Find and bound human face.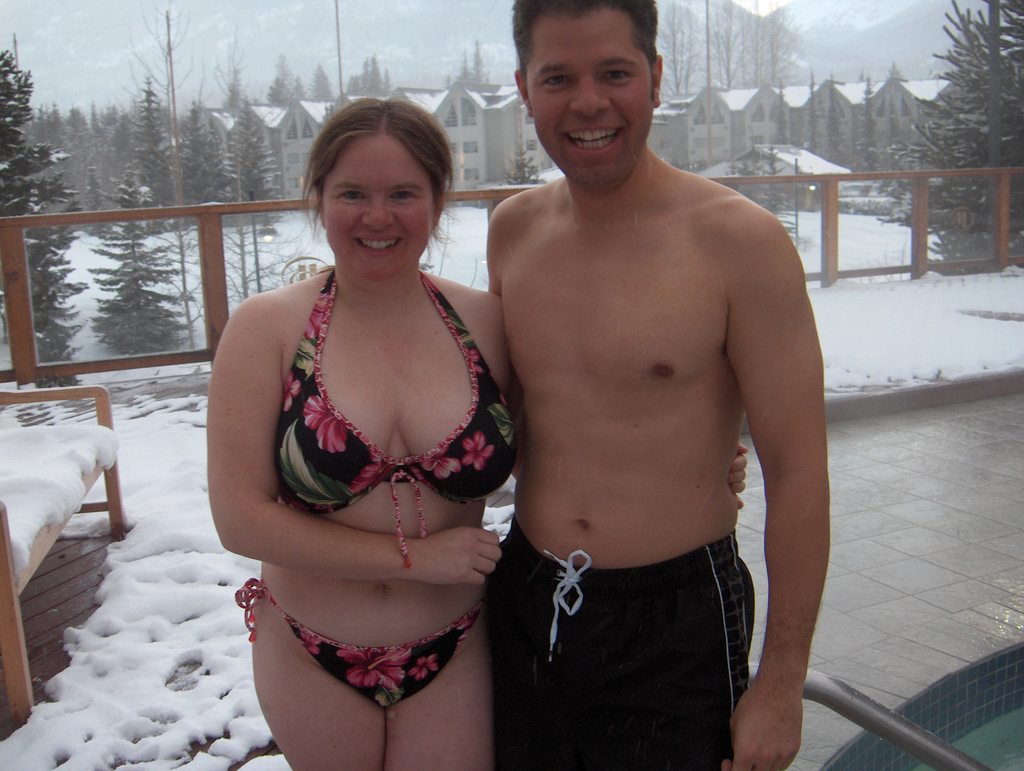
Bound: (526, 8, 659, 182).
